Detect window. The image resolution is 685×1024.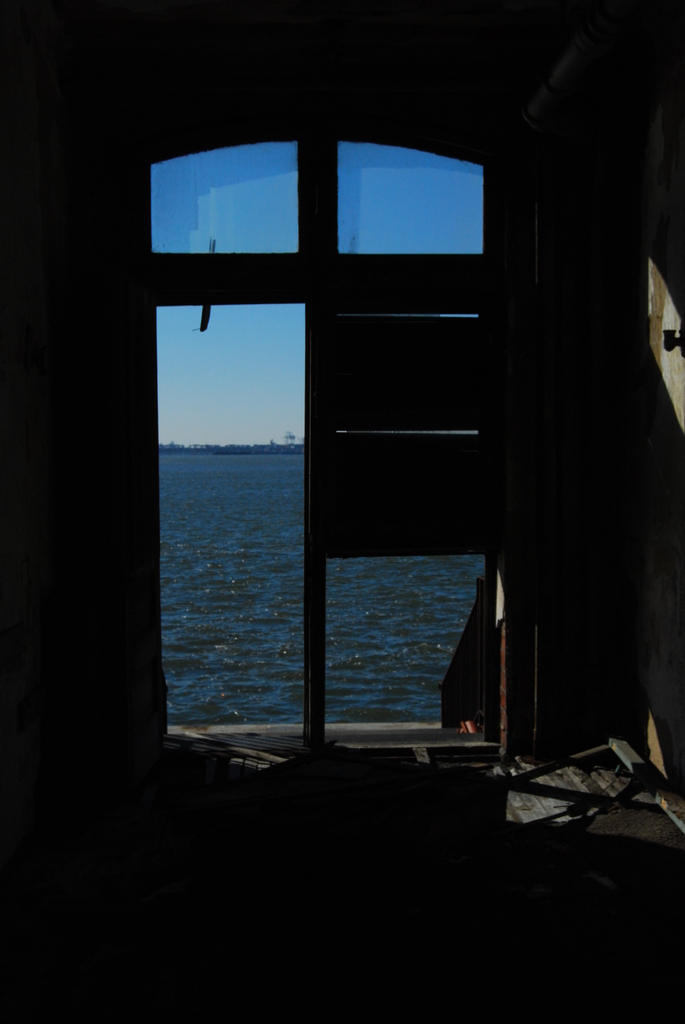
x1=104 y1=111 x2=565 y2=785.
